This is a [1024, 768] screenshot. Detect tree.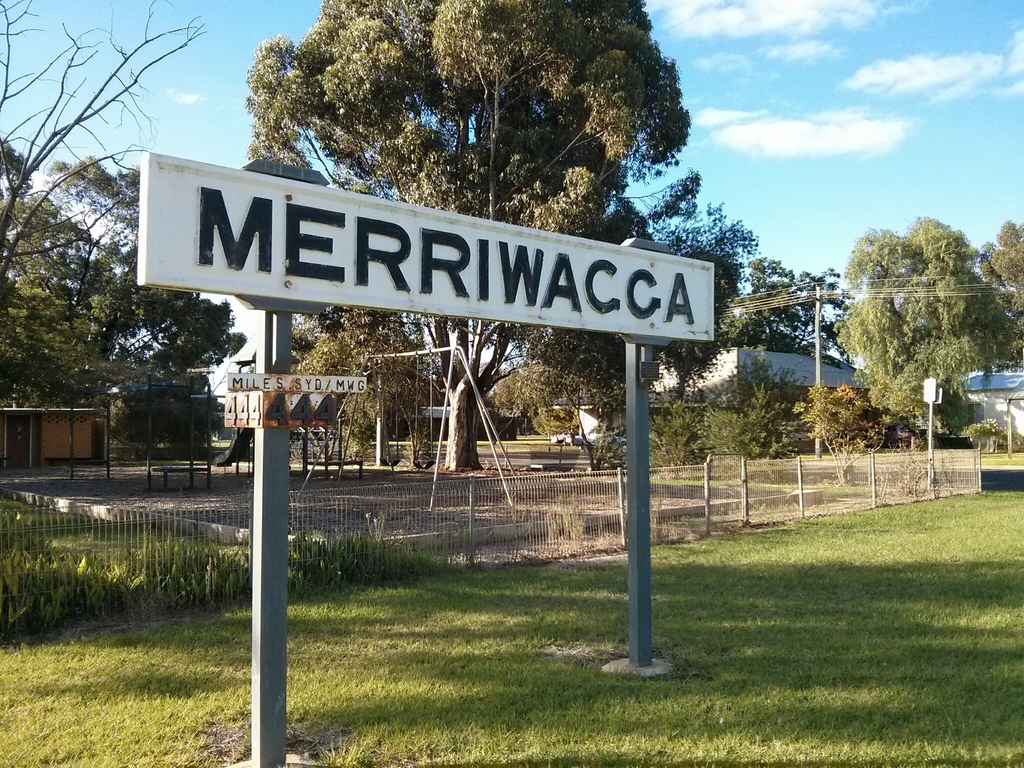
locate(787, 371, 893, 492).
